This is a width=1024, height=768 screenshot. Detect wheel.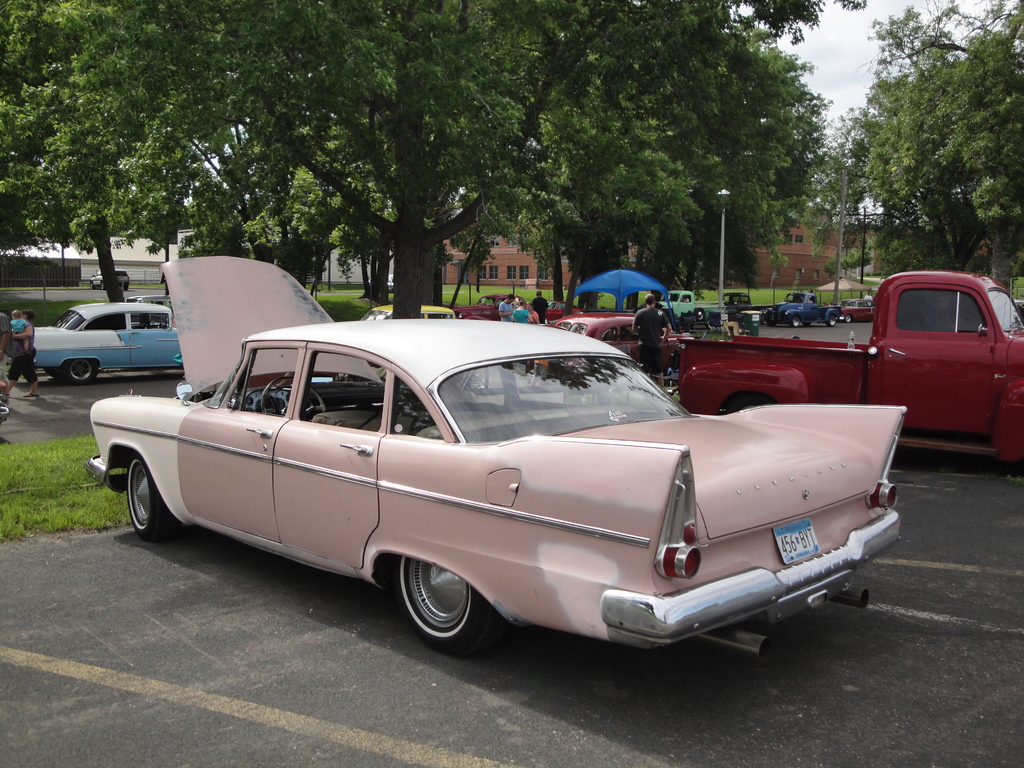
{"x1": 99, "y1": 282, "x2": 106, "y2": 293}.
